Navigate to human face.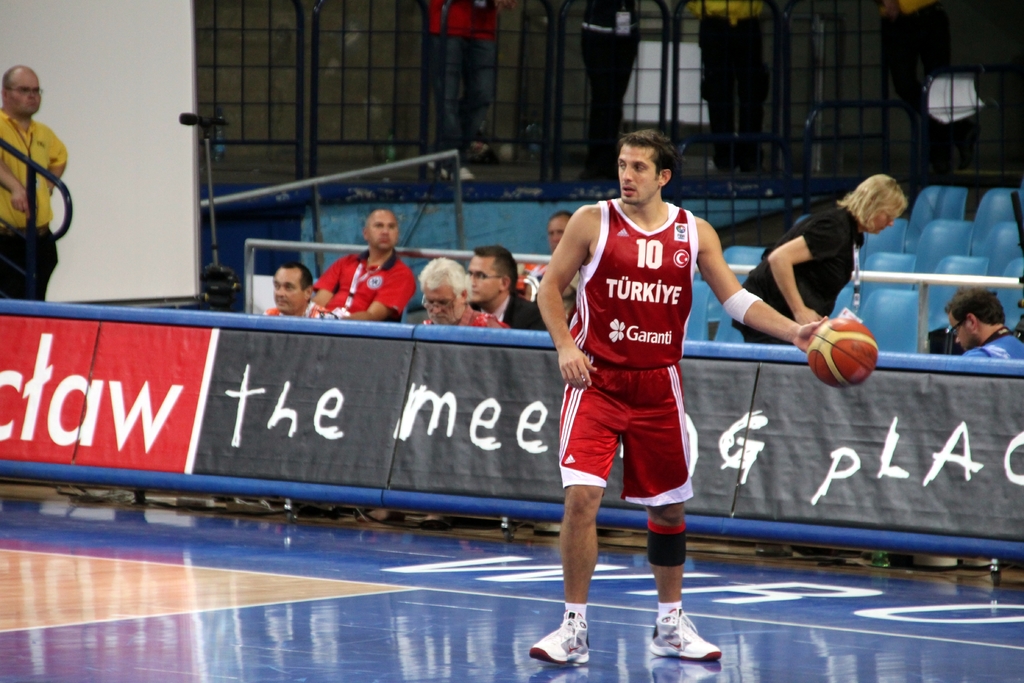
Navigation target: (left=616, top=144, right=659, bottom=204).
